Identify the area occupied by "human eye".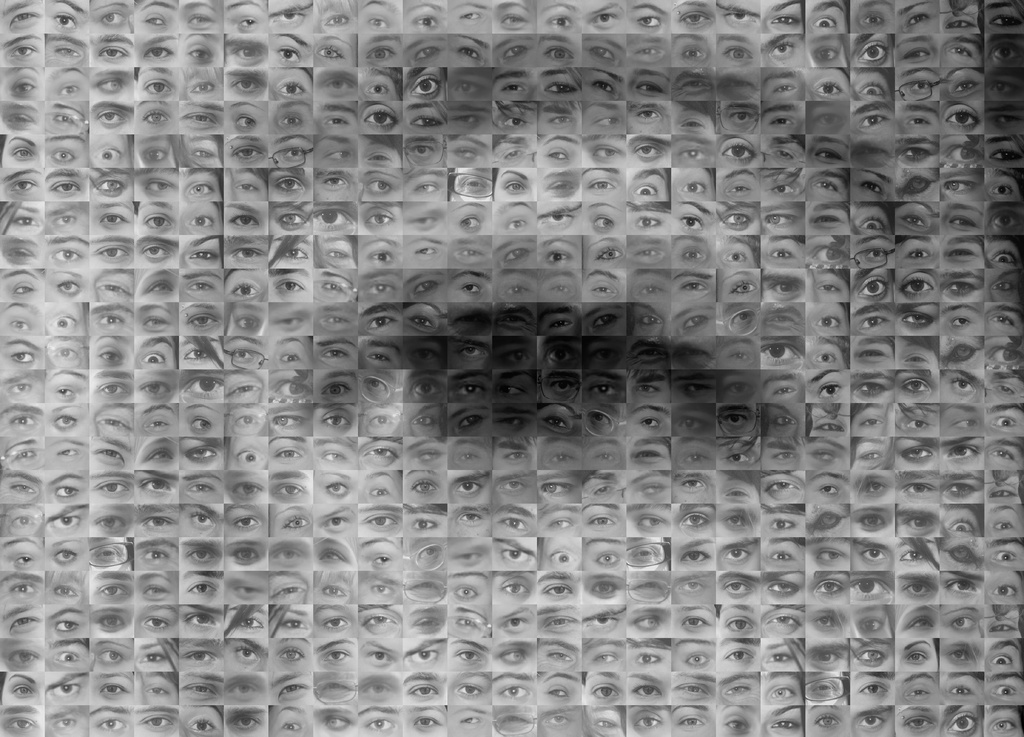
Area: [x1=8, y1=10, x2=41, y2=31].
